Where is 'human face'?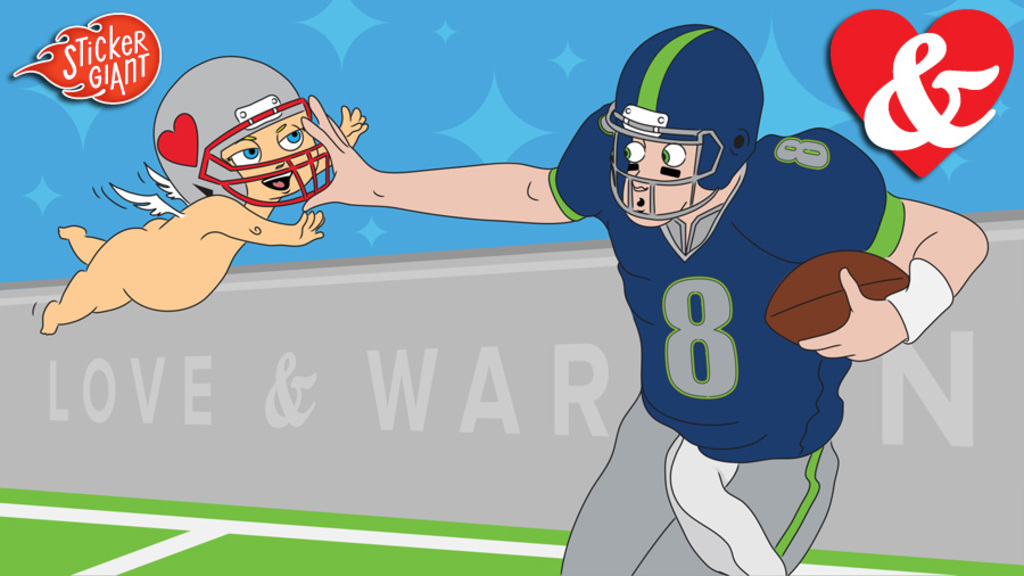
621, 134, 695, 227.
